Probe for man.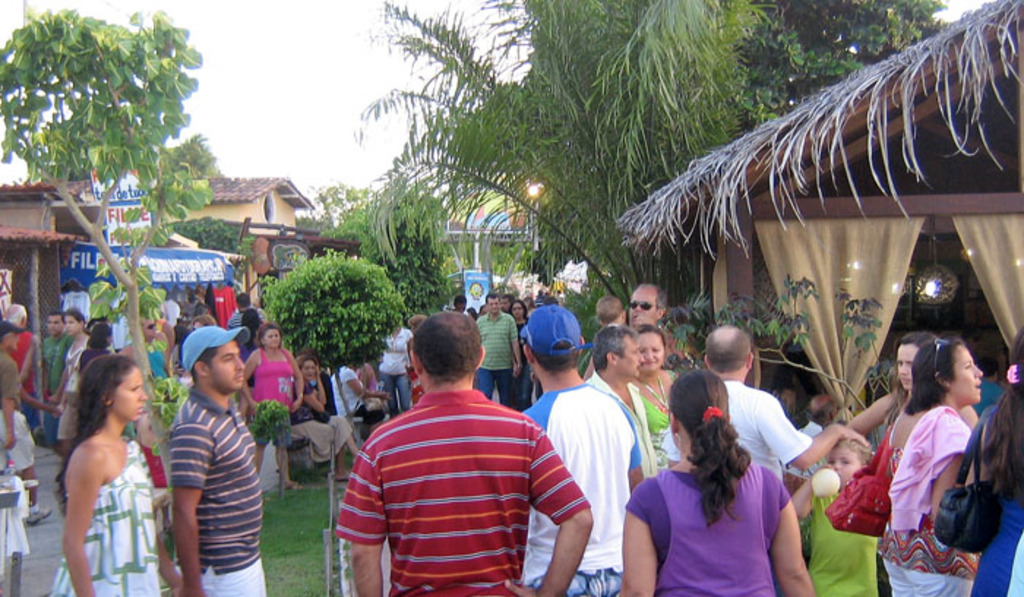
Probe result: {"x1": 500, "y1": 296, "x2": 515, "y2": 307}.
